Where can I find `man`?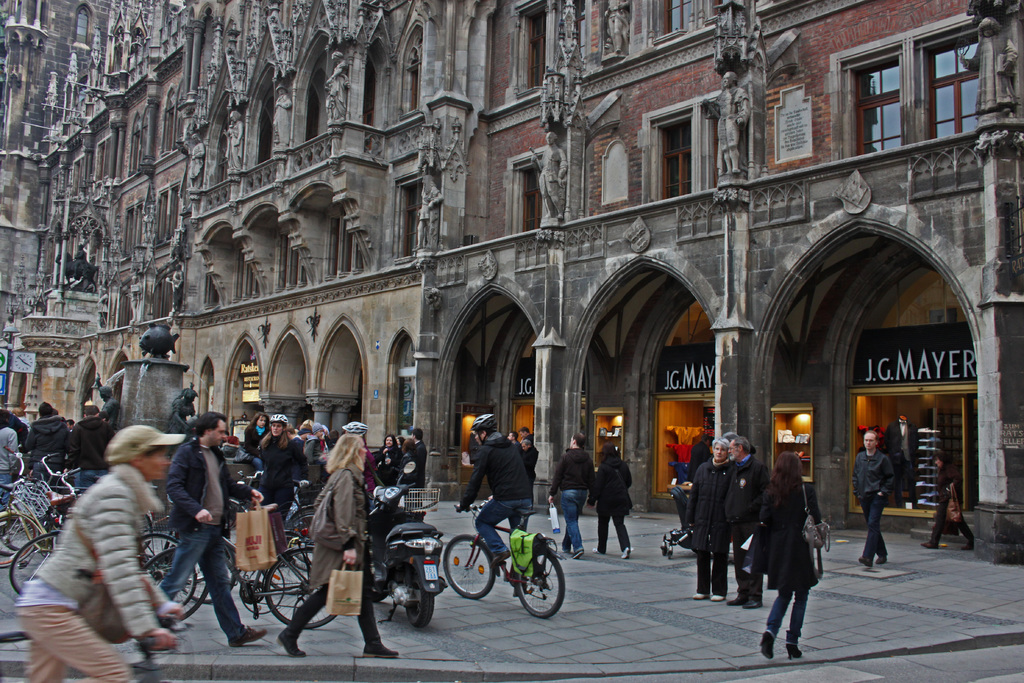
You can find it at (left=0, top=399, right=28, bottom=437).
